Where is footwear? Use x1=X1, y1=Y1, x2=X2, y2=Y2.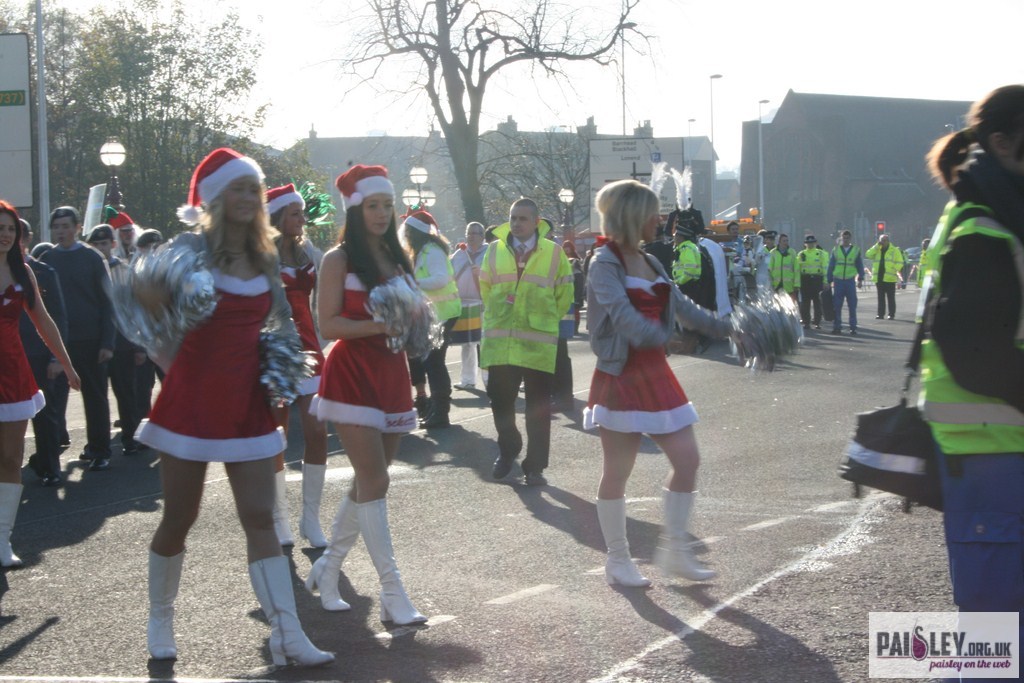
x1=302, y1=490, x2=350, y2=611.
